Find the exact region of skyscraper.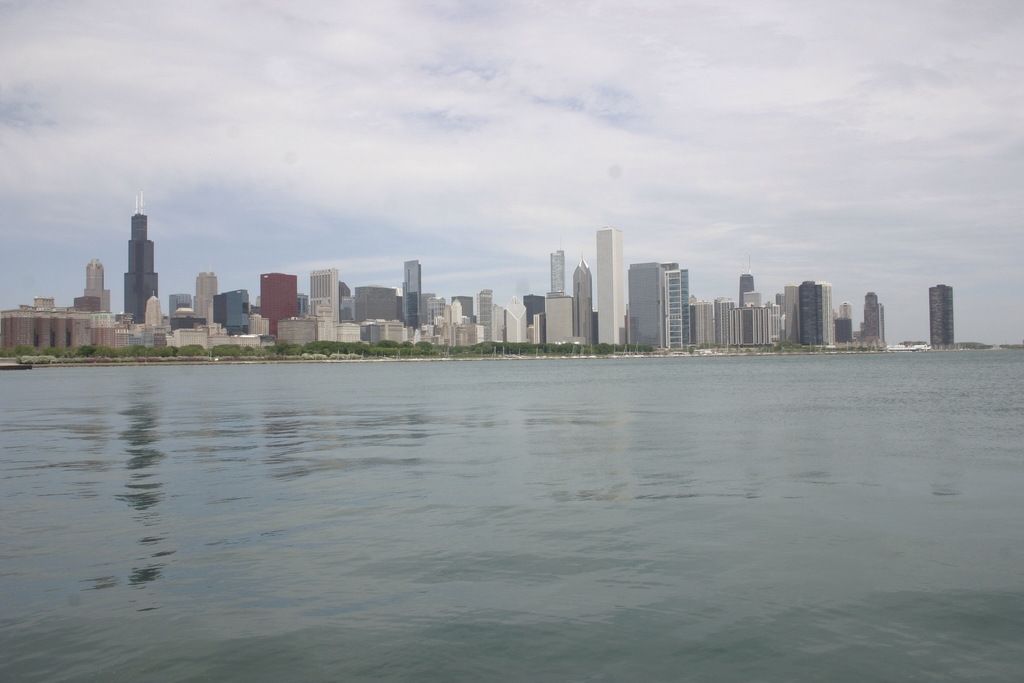
Exact region: [x1=119, y1=188, x2=157, y2=336].
